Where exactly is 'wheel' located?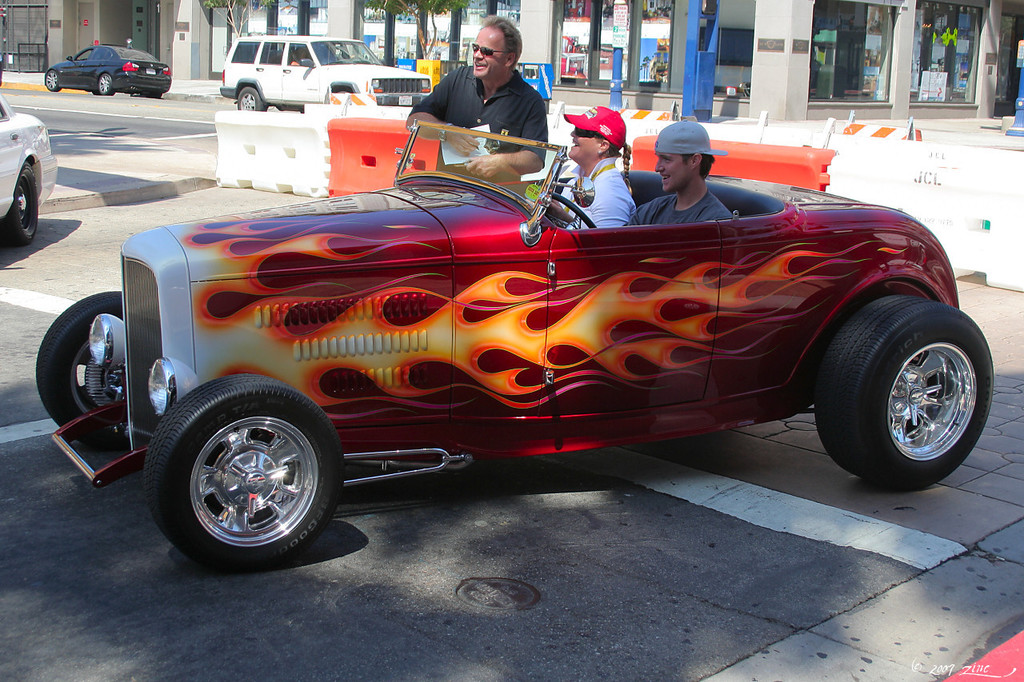
Its bounding box is region(38, 290, 127, 454).
